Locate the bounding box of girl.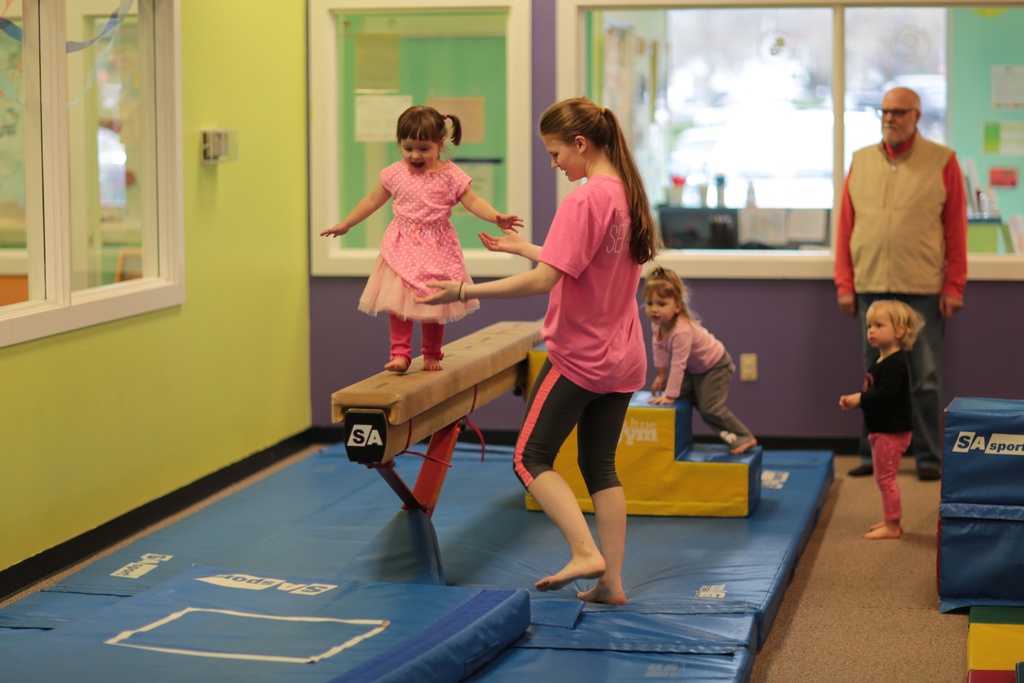
Bounding box: bbox(842, 293, 920, 533).
